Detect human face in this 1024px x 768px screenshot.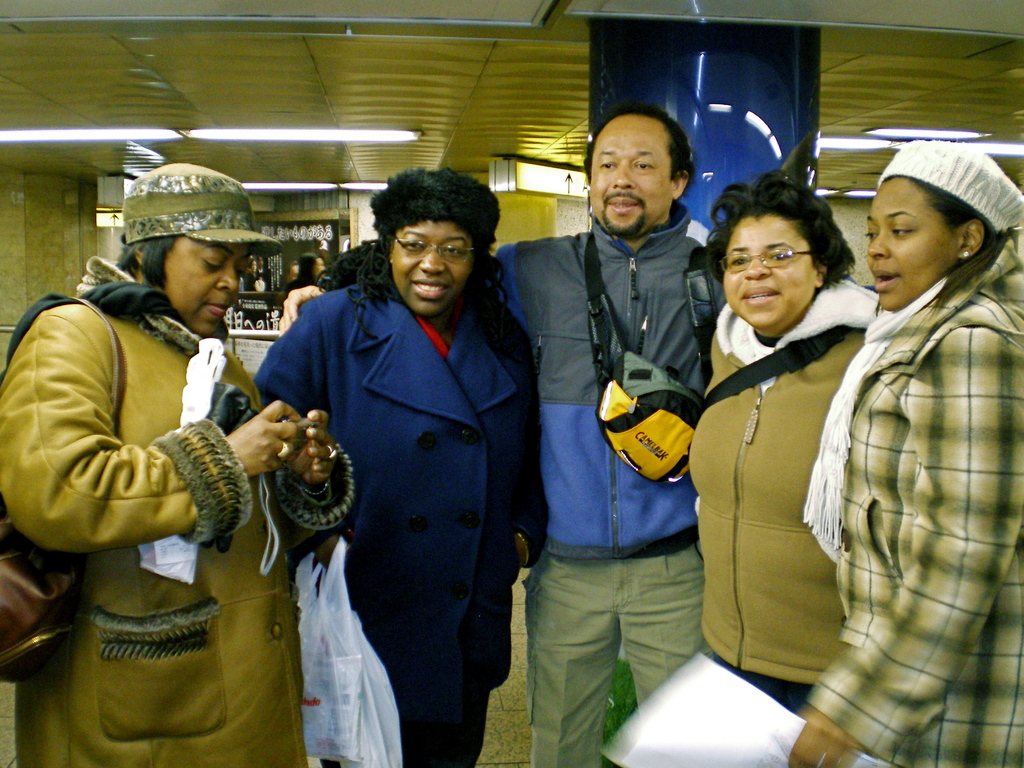
Detection: [868, 172, 964, 310].
